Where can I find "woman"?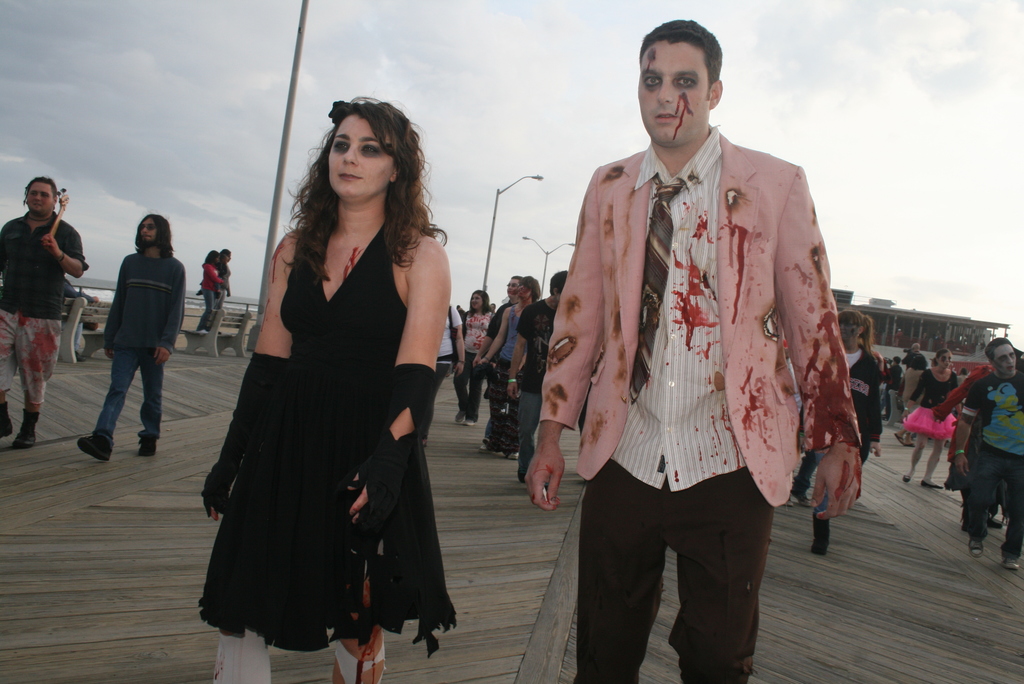
You can find it at {"x1": 456, "y1": 284, "x2": 496, "y2": 432}.
